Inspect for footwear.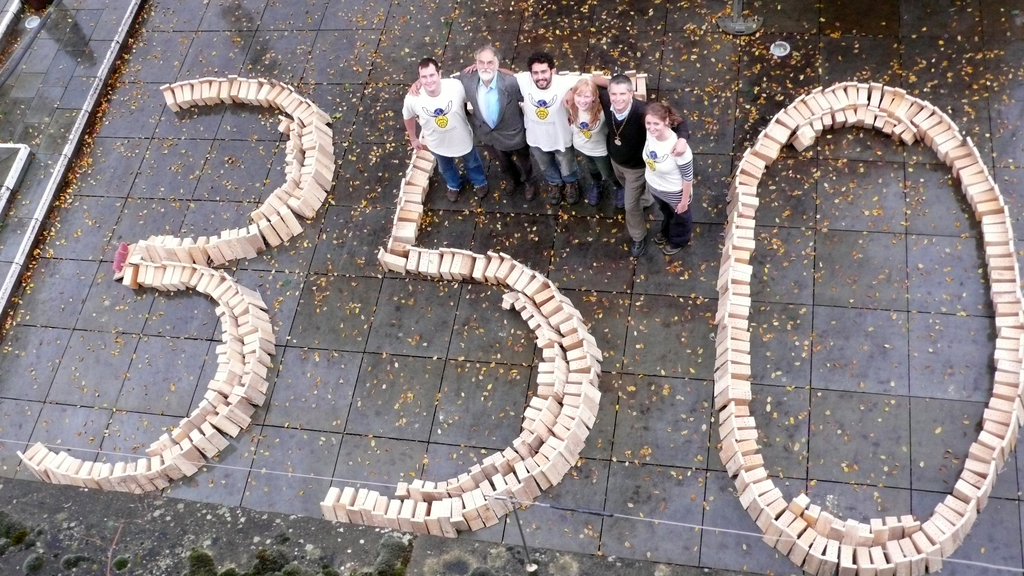
Inspection: (left=444, top=188, right=456, bottom=198).
